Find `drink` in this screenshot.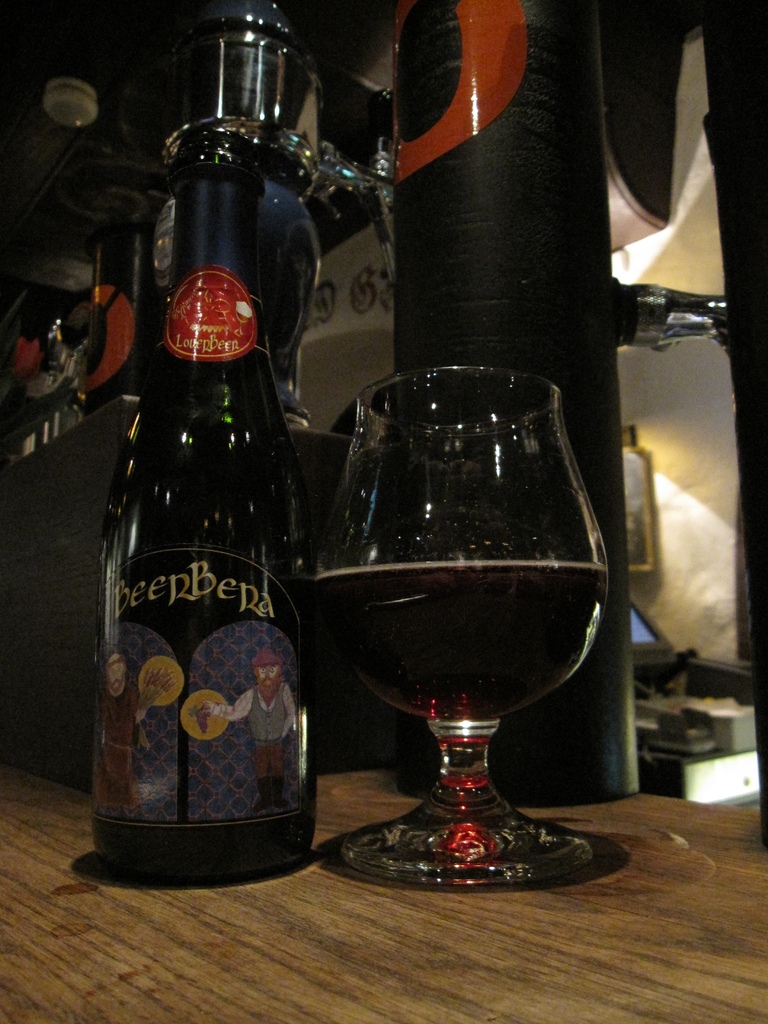
The bounding box for `drink` is box(322, 568, 607, 729).
